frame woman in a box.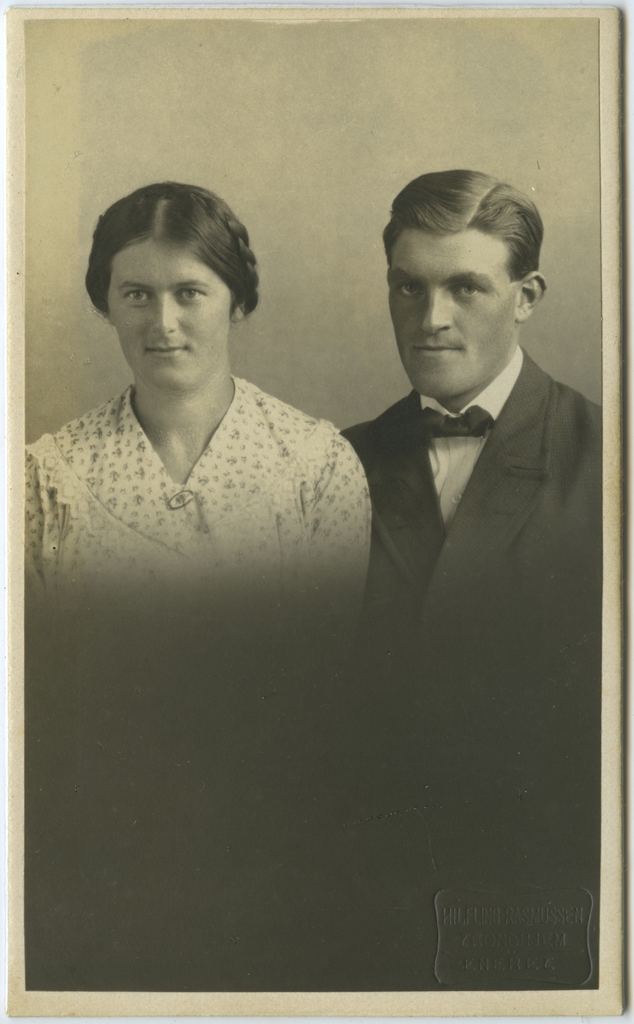
33/166/383/663.
